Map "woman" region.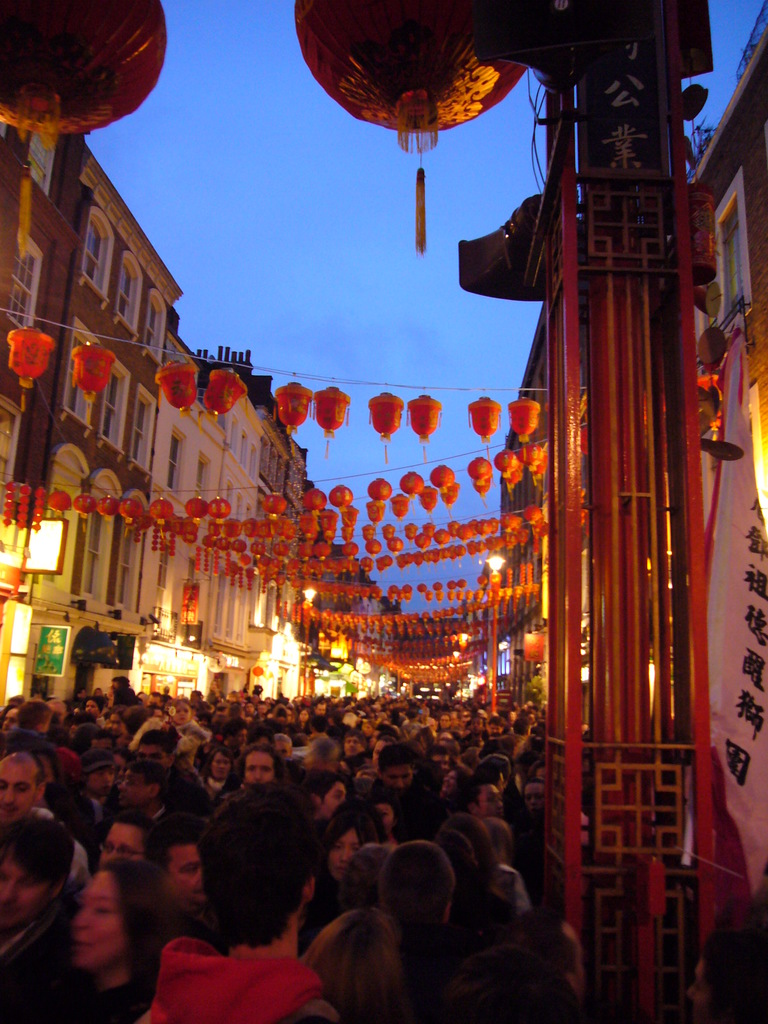
Mapped to [x1=60, y1=863, x2=188, y2=1021].
